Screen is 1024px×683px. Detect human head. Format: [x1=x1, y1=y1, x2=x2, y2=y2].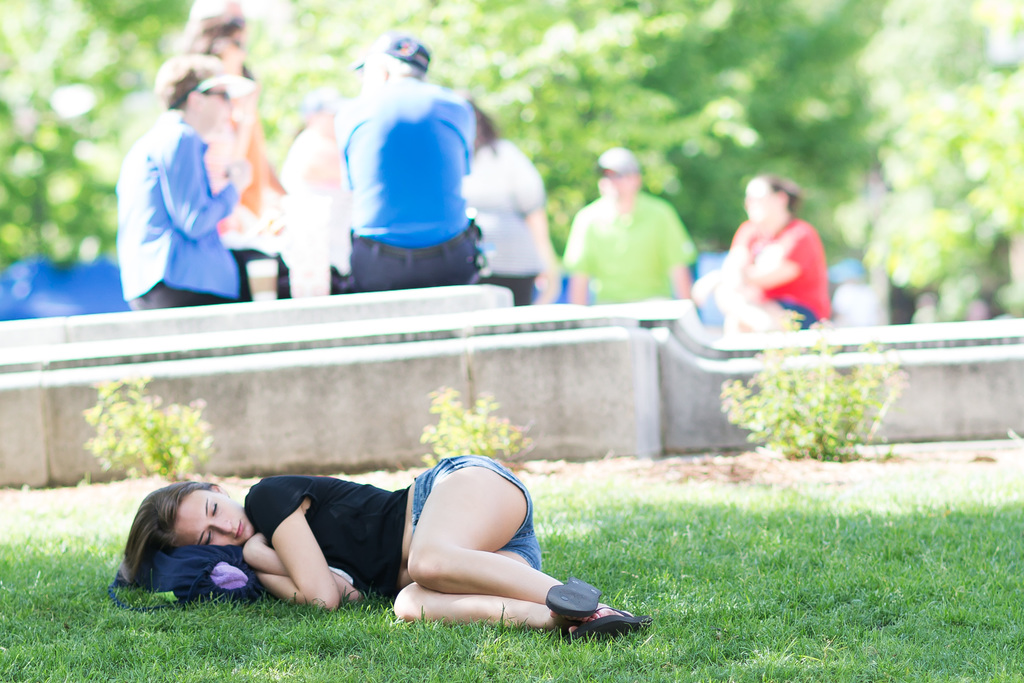
[x1=597, y1=144, x2=643, y2=198].
